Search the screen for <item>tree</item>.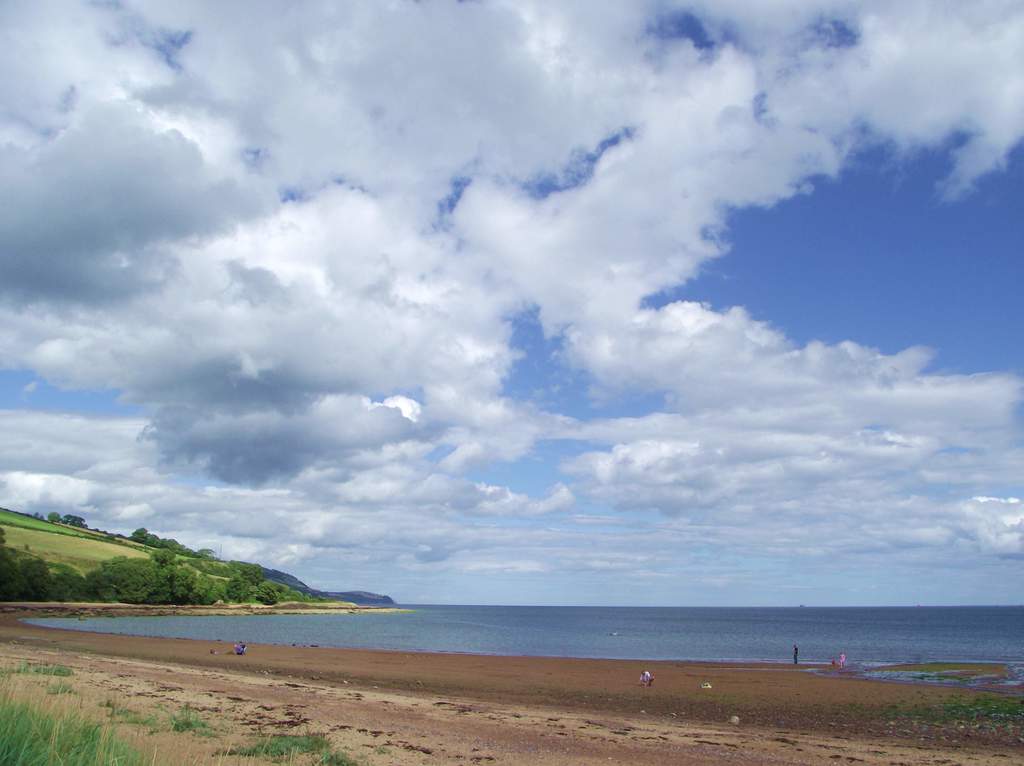
Found at select_region(227, 573, 252, 609).
